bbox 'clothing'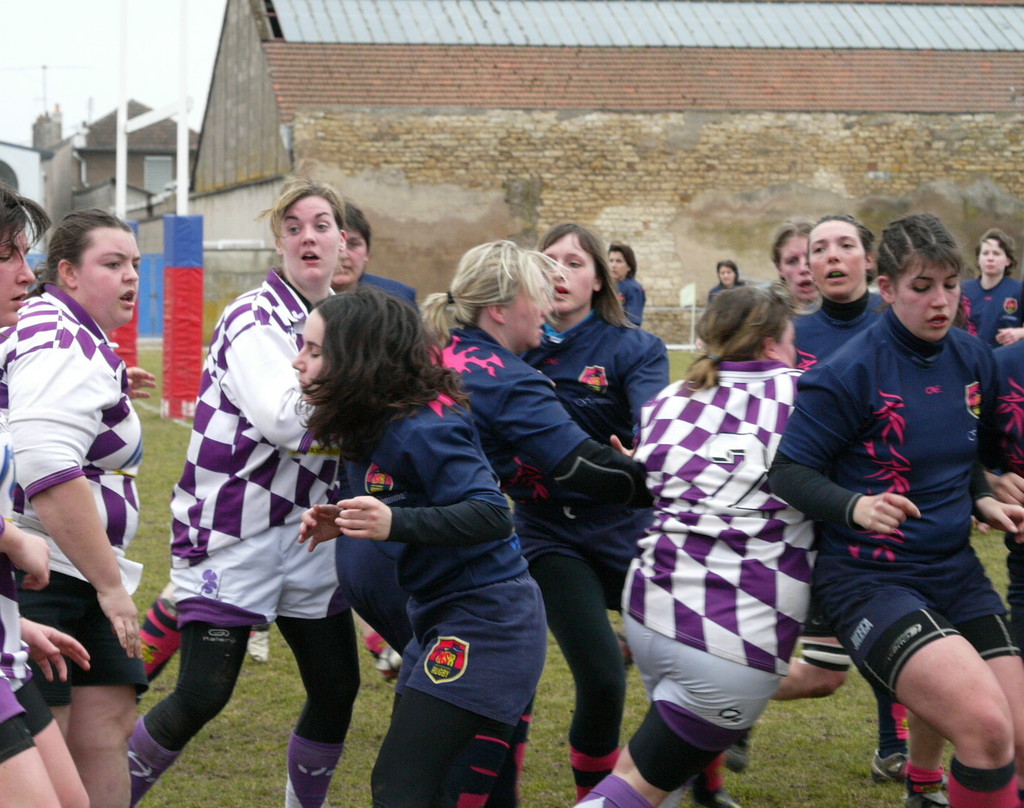
box(760, 314, 1023, 703)
